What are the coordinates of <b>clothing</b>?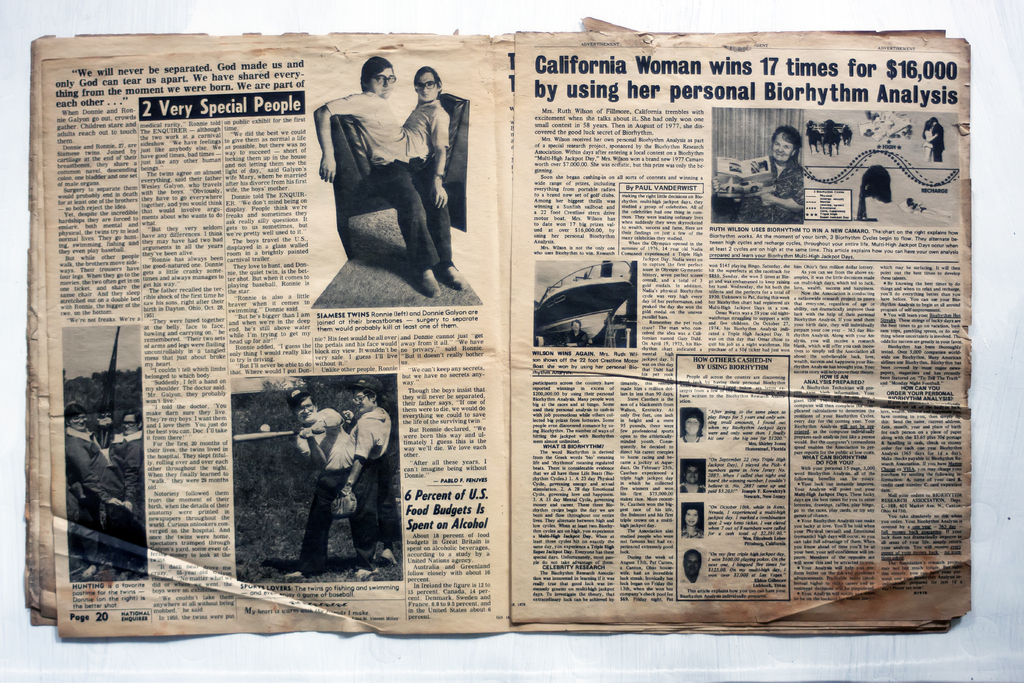
region(319, 87, 453, 275).
